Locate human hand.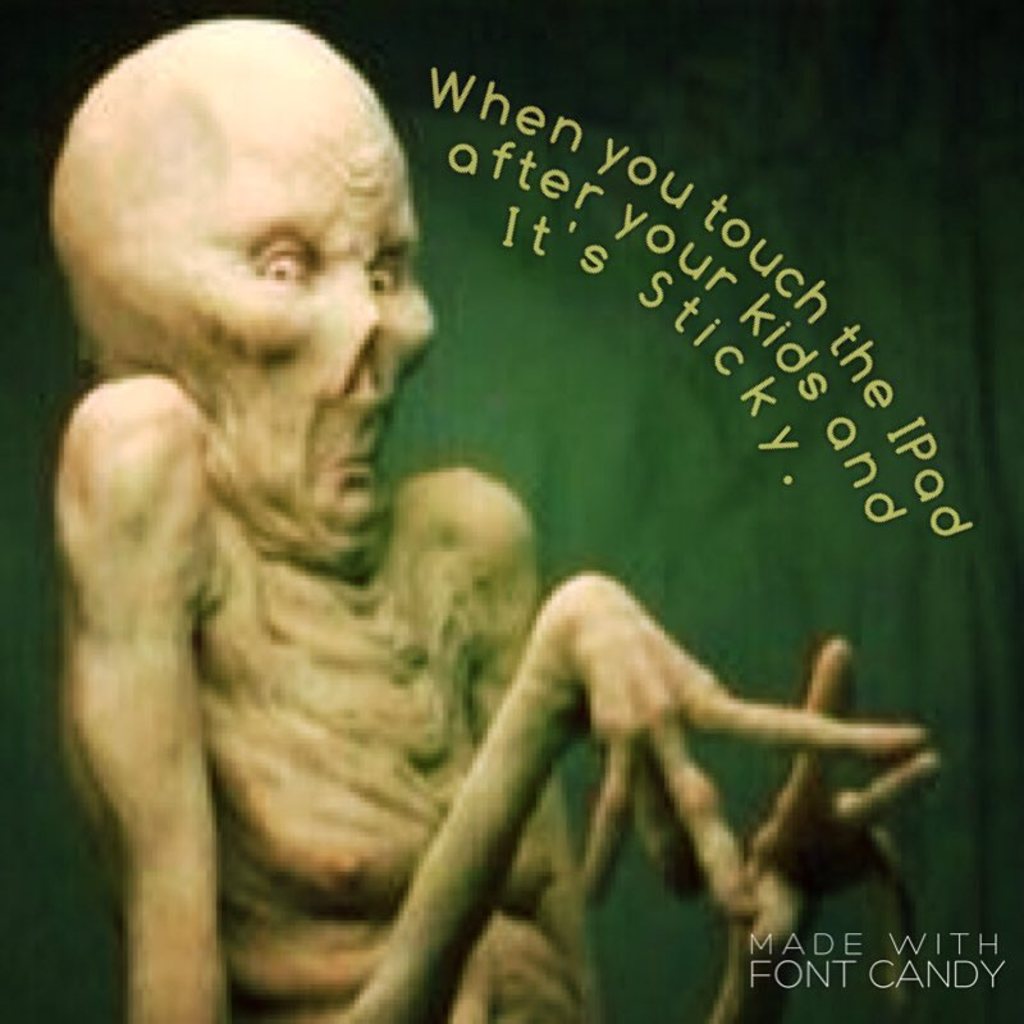
Bounding box: <region>579, 590, 928, 904</region>.
